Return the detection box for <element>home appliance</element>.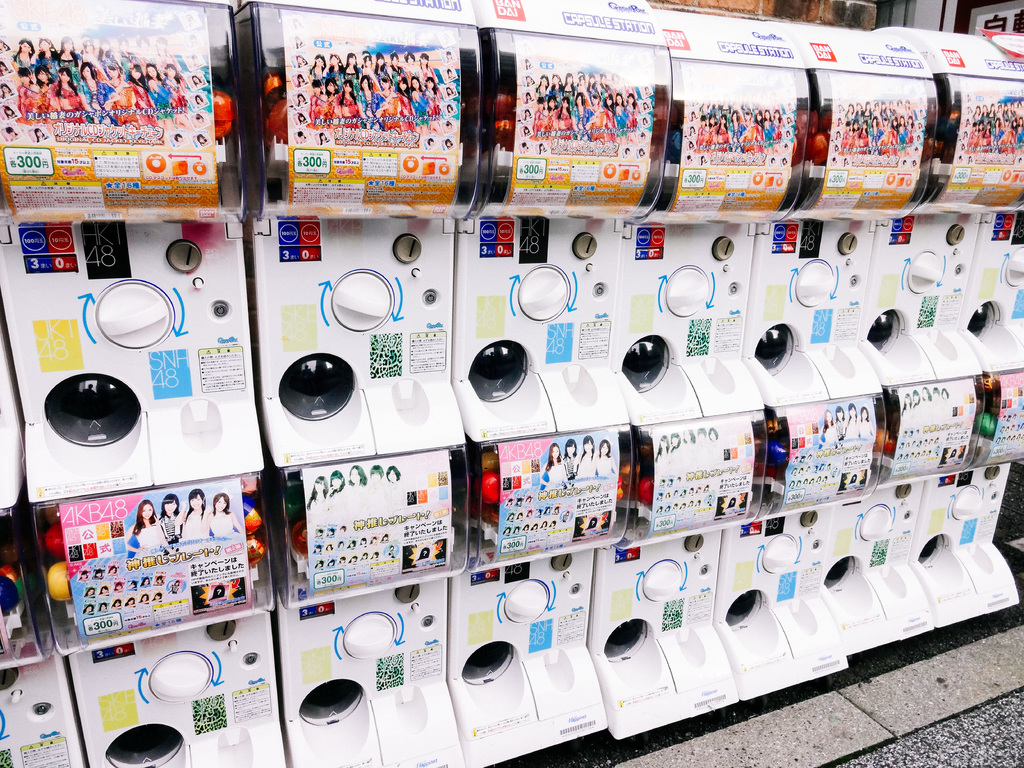
box=[448, 573, 608, 767].
